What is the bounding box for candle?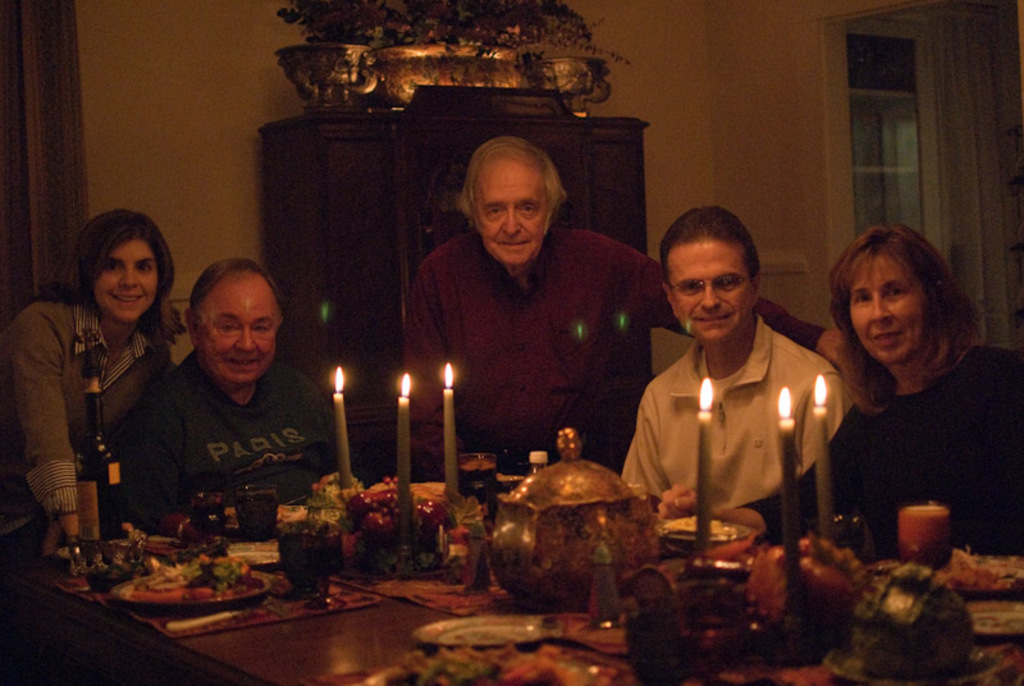
<box>393,366,412,523</box>.
